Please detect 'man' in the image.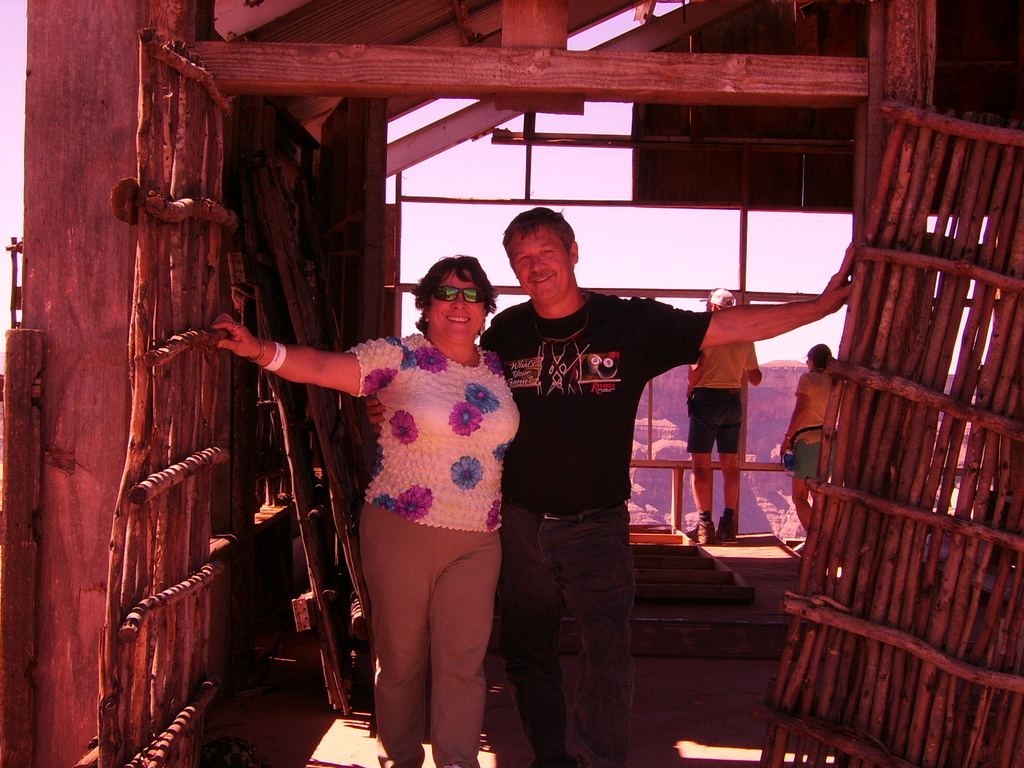
l=364, t=204, r=852, b=767.
